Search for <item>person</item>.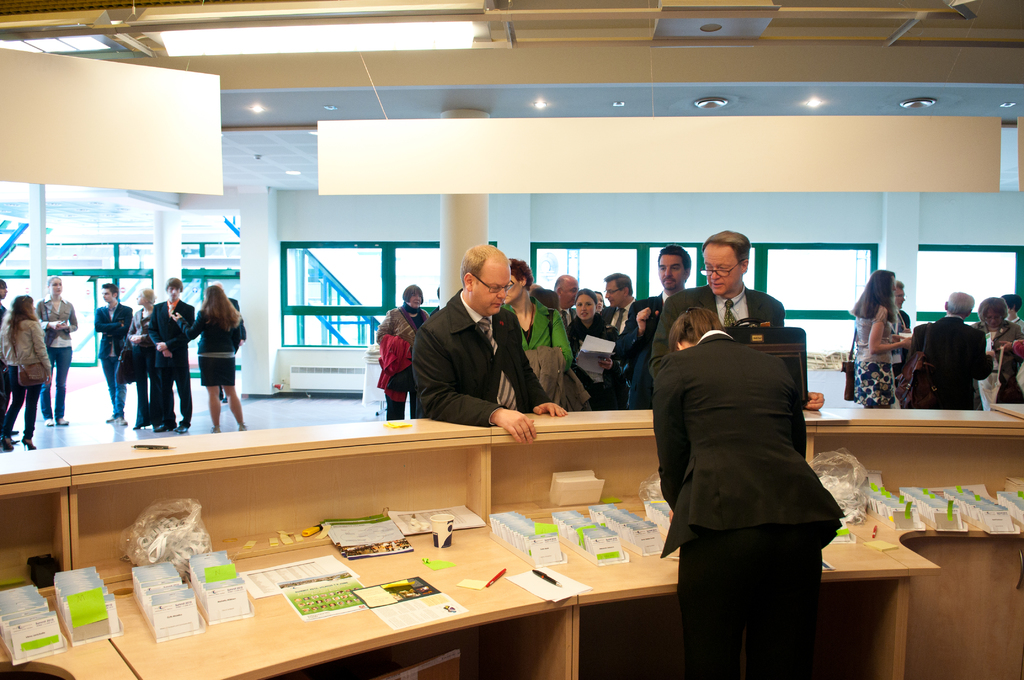
Found at x1=147 y1=277 x2=194 y2=430.
